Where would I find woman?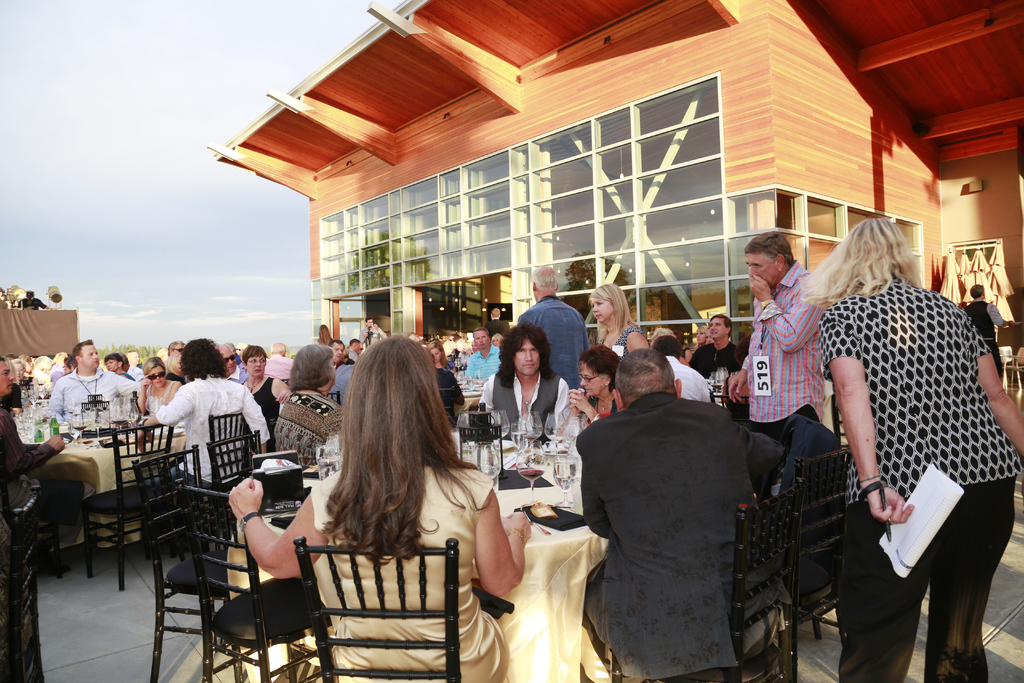
At rect(315, 323, 334, 347).
